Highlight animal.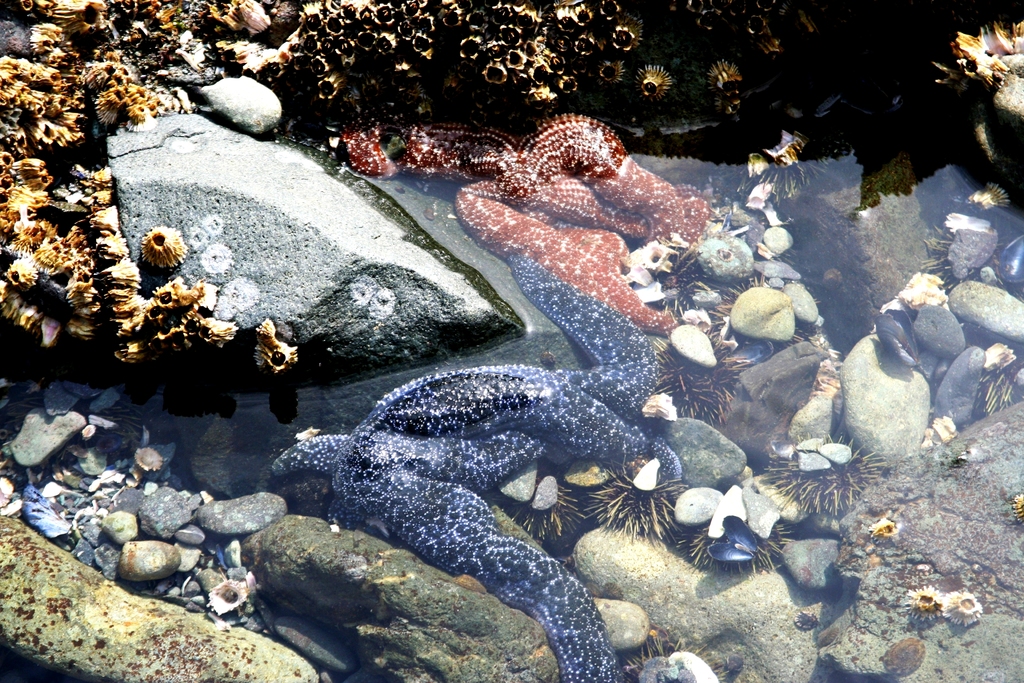
Highlighted region: box=[265, 248, 686, 682].
